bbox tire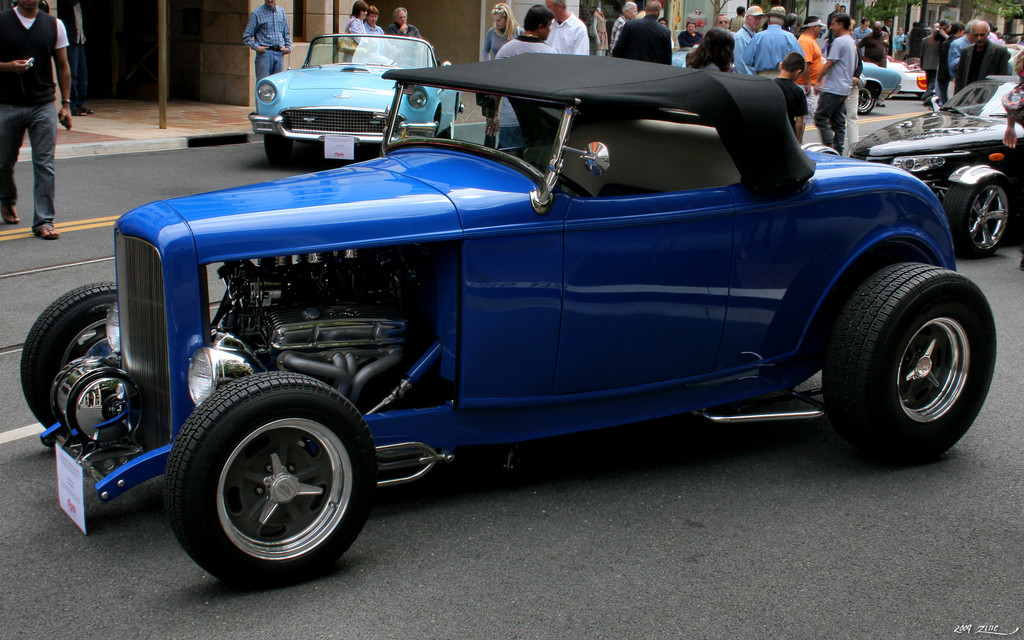
box(265, 134, 295, 163)
